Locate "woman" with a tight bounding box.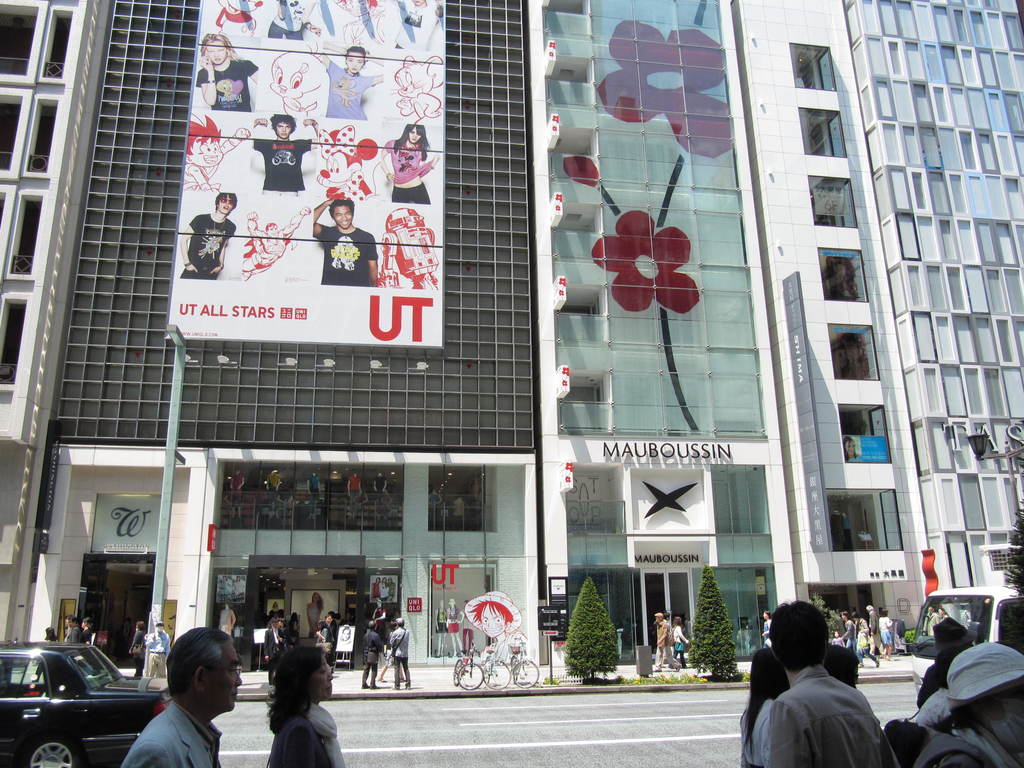
bbox(126, 617, 148, 678).
